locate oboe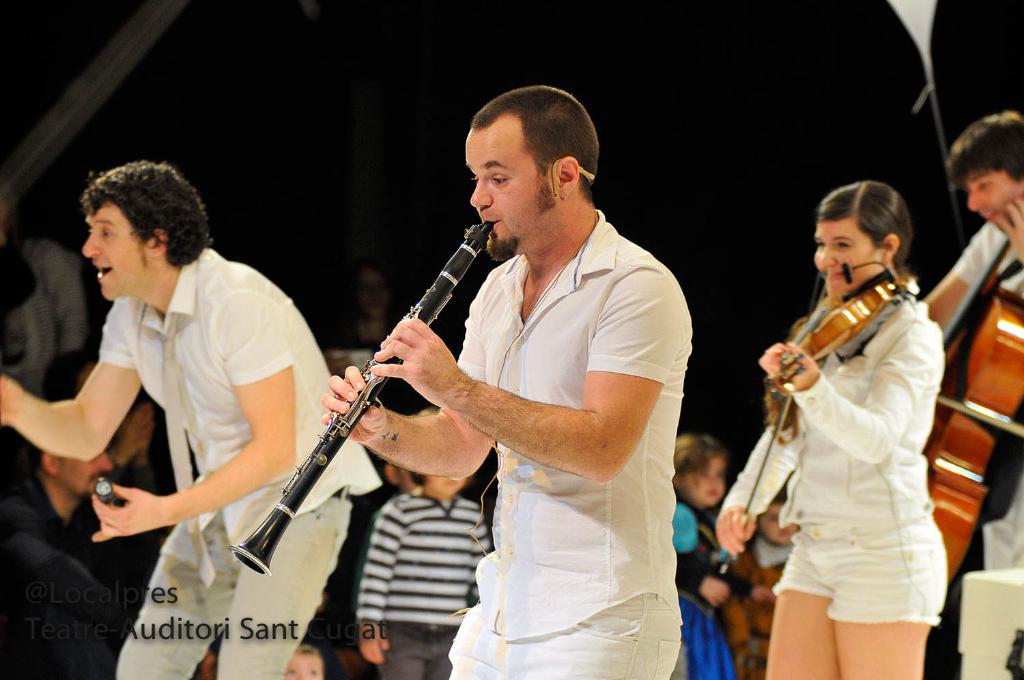
(233,238,512,562)
